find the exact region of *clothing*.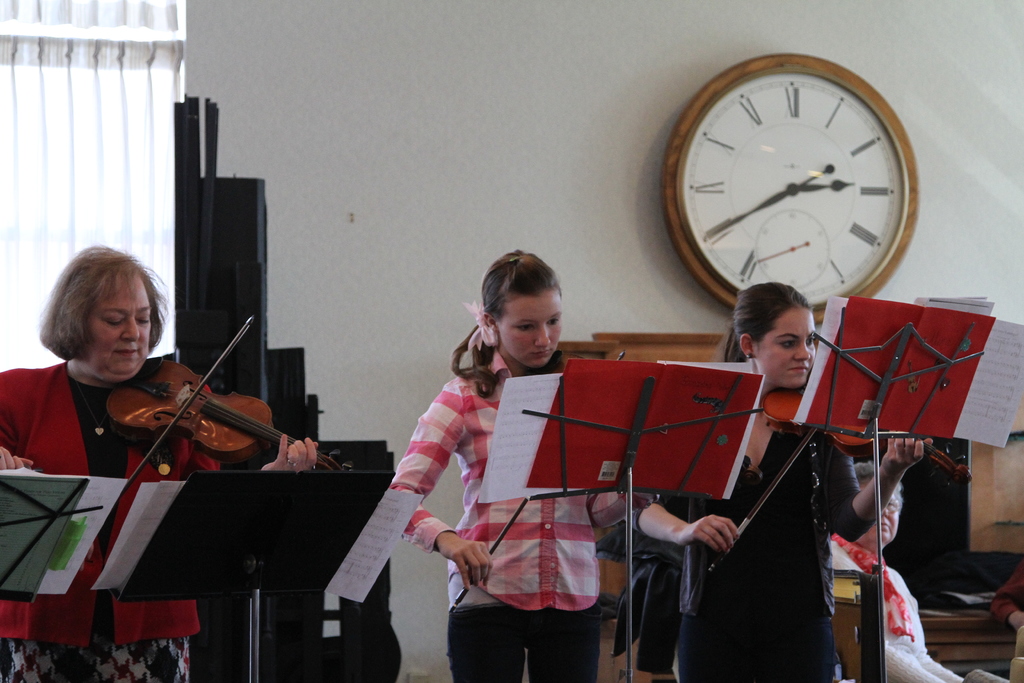
Exact region: (left=823, top=538, right=913, bottom=682).
